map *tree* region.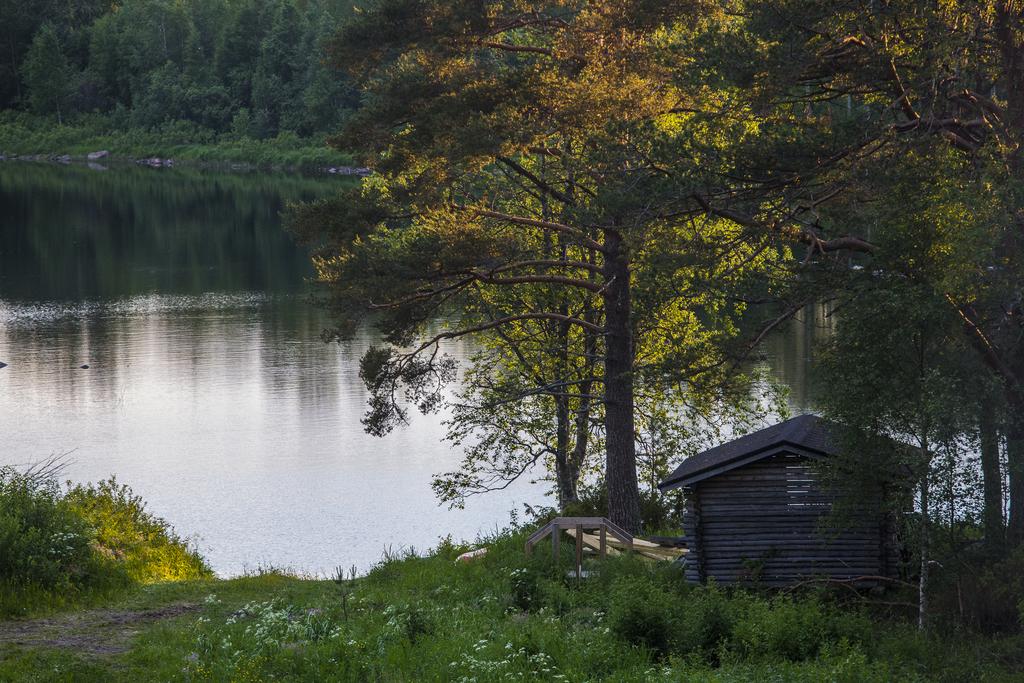
Mapped to 818,0,1023,579.
